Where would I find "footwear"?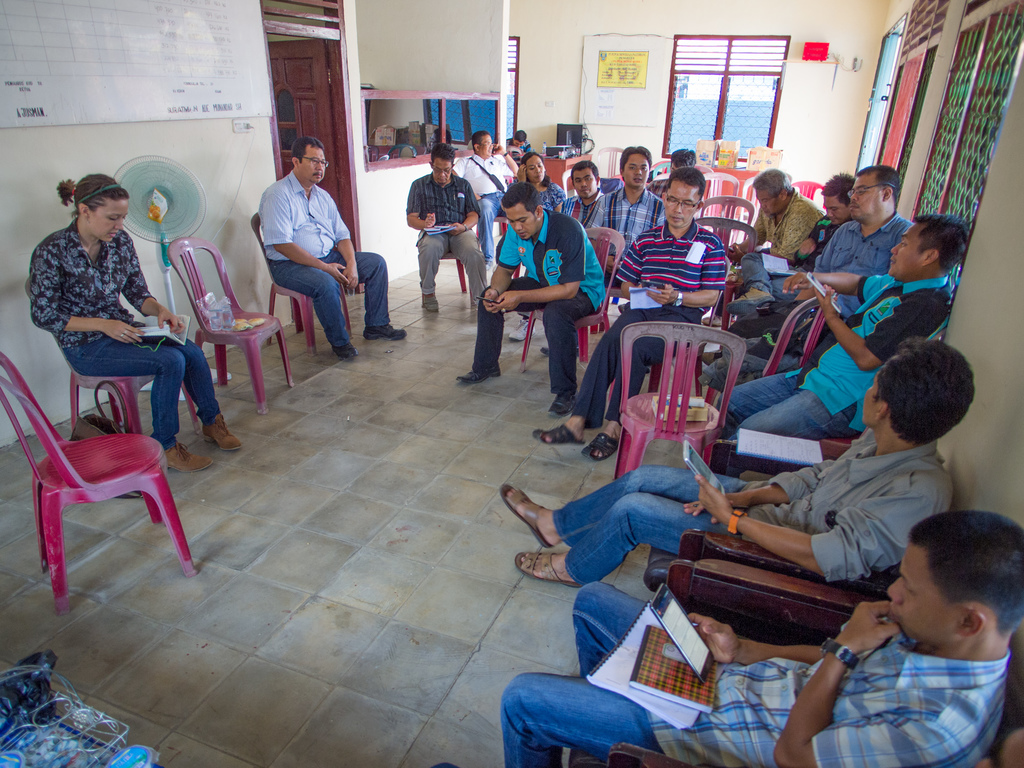
At pyautogui.locateOnScreen(701, 312, 735, 326).
